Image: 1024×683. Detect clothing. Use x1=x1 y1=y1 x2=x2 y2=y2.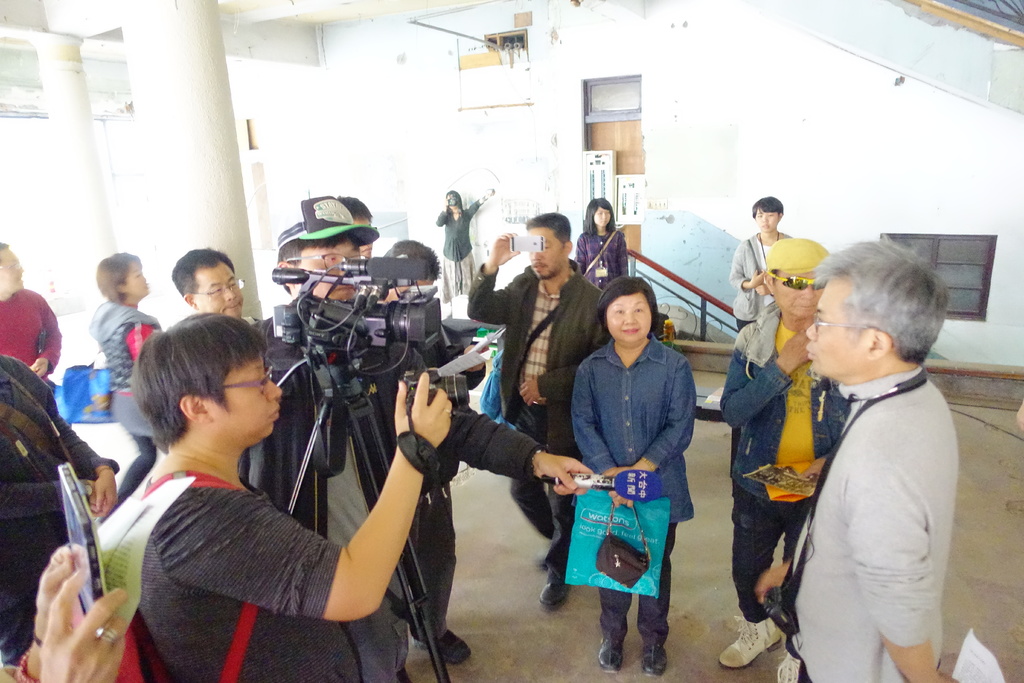
x1=726 y1=481 x2=805 y2=628.
